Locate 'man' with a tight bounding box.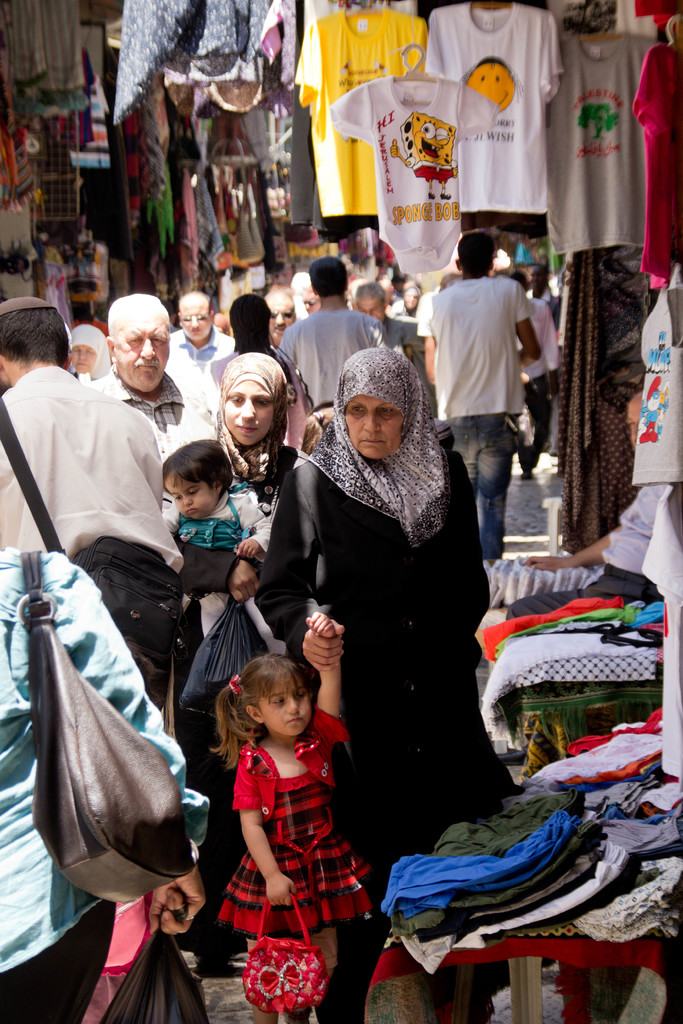
[left=303, top=285, right=320, bottom=319].
